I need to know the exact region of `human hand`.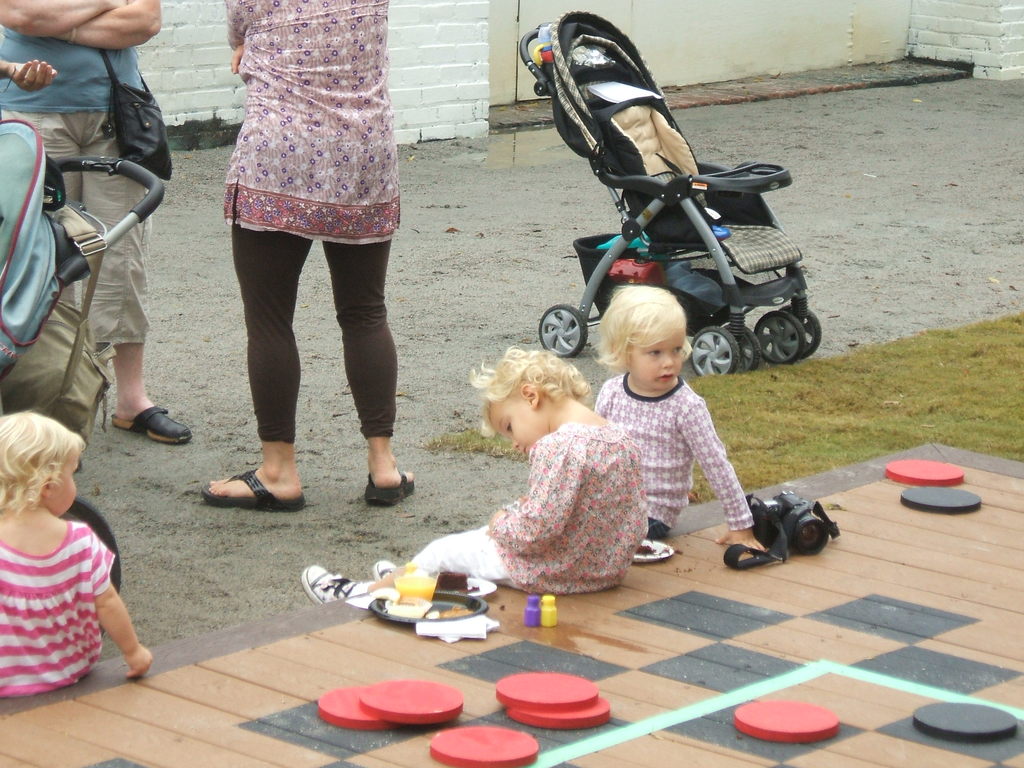
Region: (left=711, top=525, right=764, bottom=556).
